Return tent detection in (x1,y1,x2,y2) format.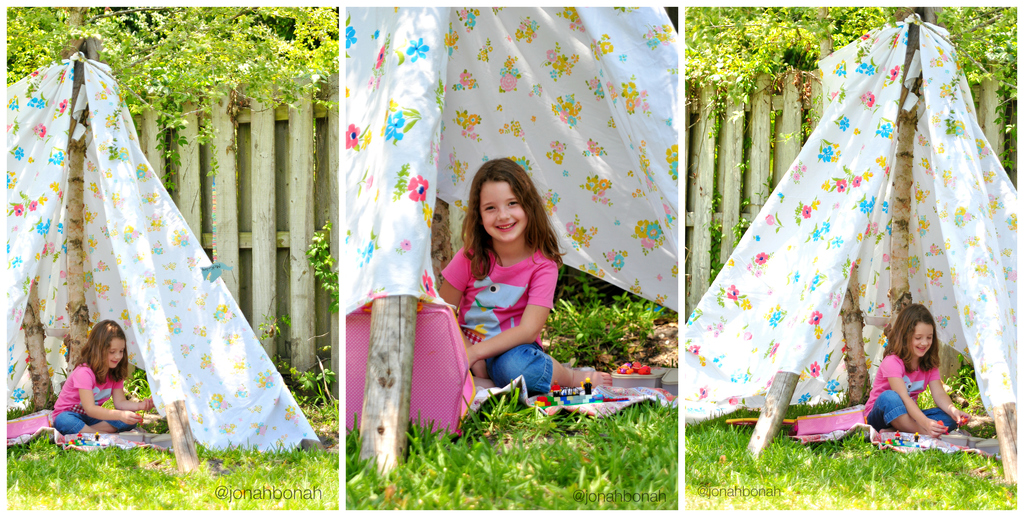
(676,0,1021,516).
